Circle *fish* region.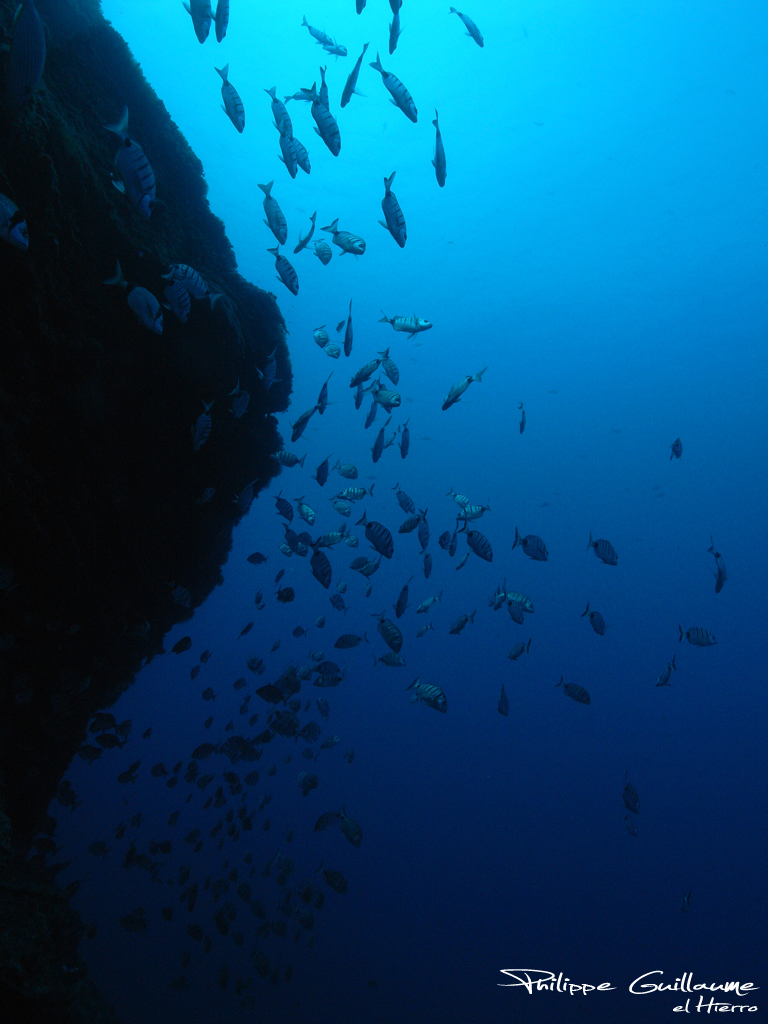
Region: rect(412, 678, 450, 715).
